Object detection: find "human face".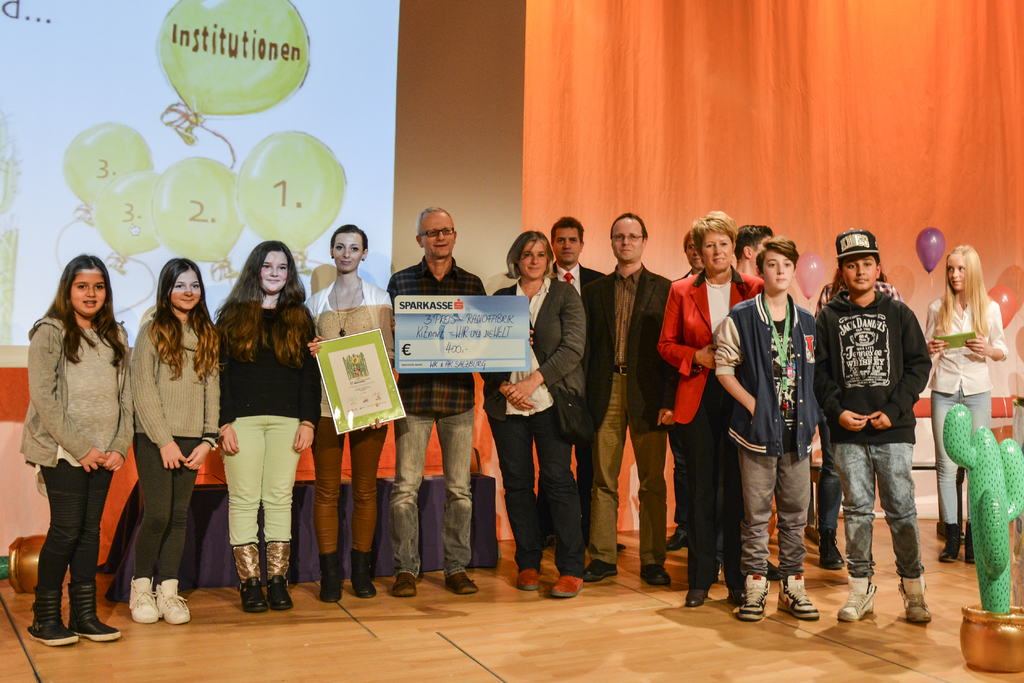
516:236:552:274.
